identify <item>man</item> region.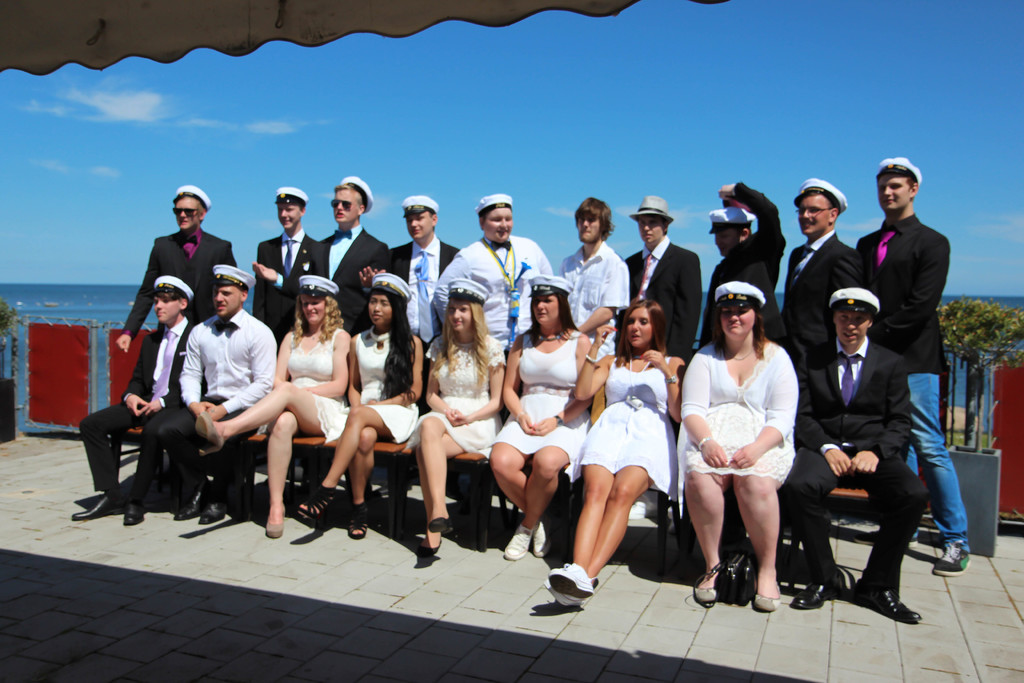
Region: [x1=851, y1=159, x2=966, y2=577].
